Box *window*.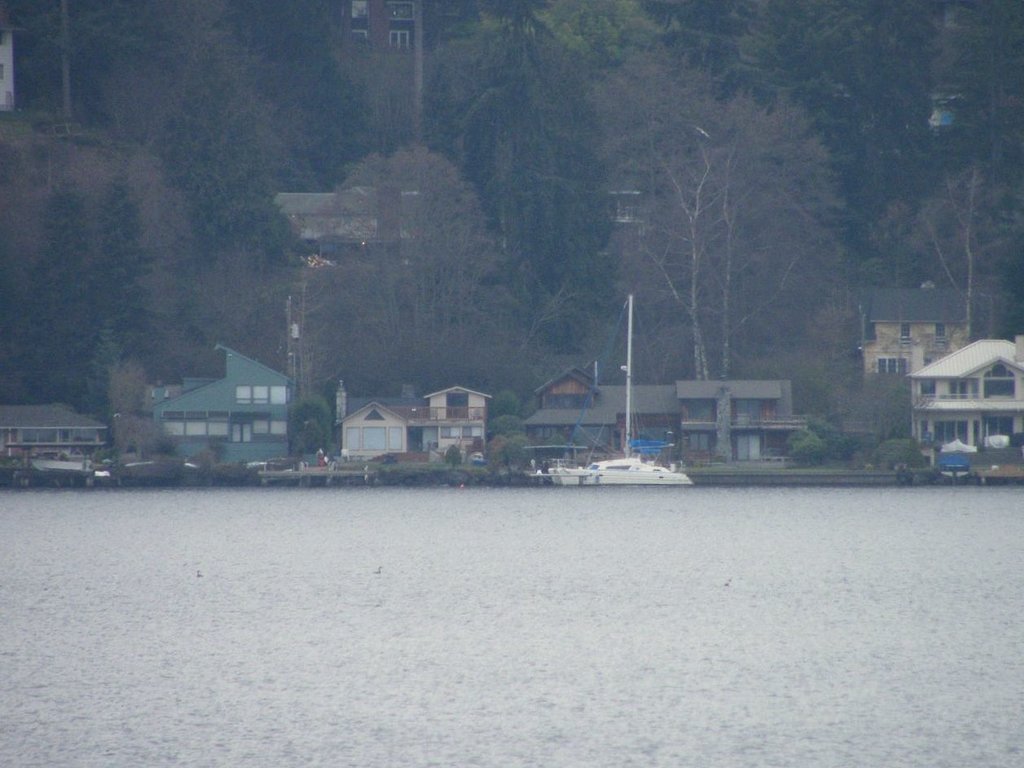
{"left": 877, "top": 356, "right": 905, "bottom": 376}.
